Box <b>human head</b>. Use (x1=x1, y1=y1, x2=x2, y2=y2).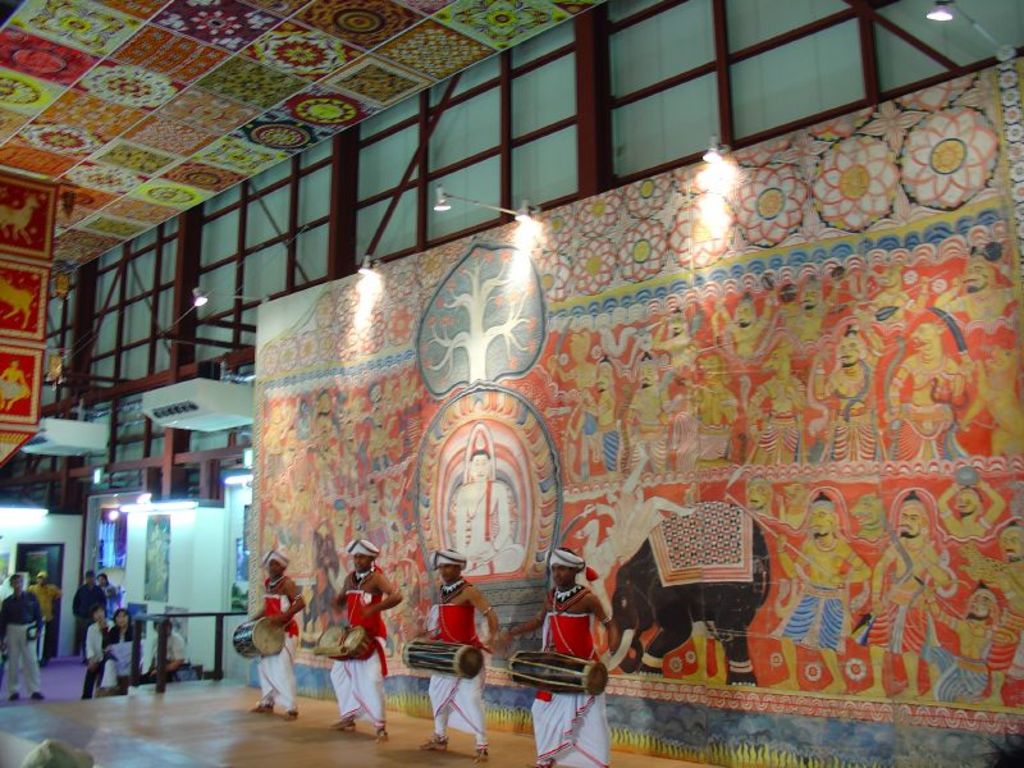
(x1=114, y1=609, x2=132, y2=632).
